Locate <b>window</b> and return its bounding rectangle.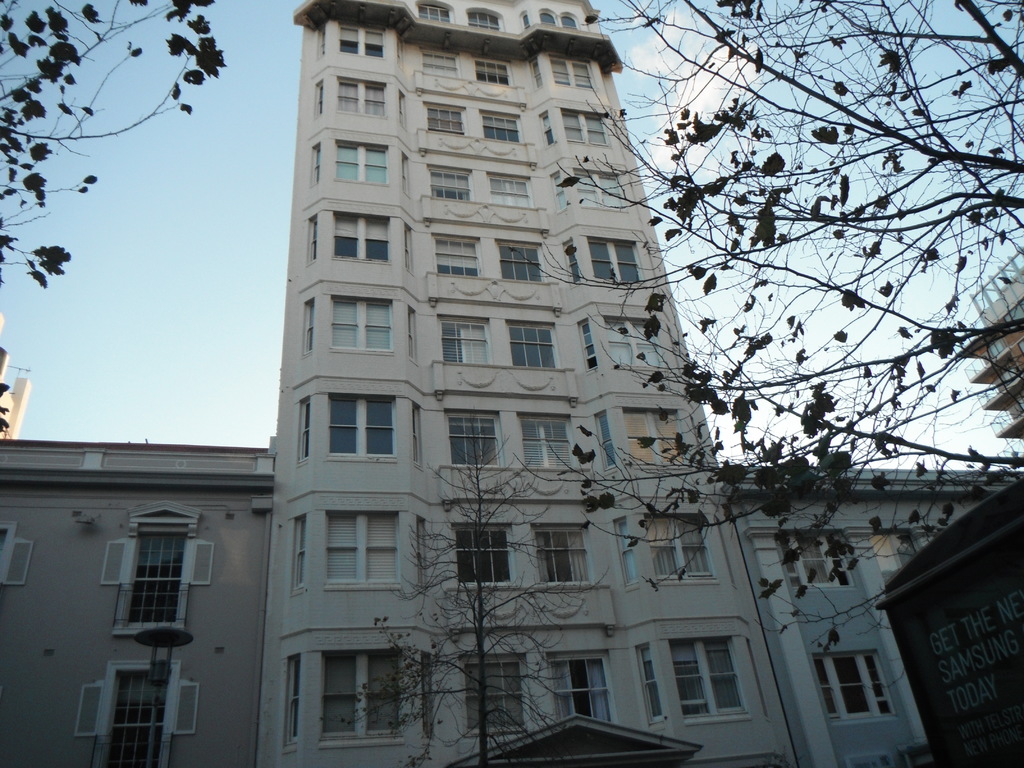
(x1=668, y1=637, x2=743, y2=718).
